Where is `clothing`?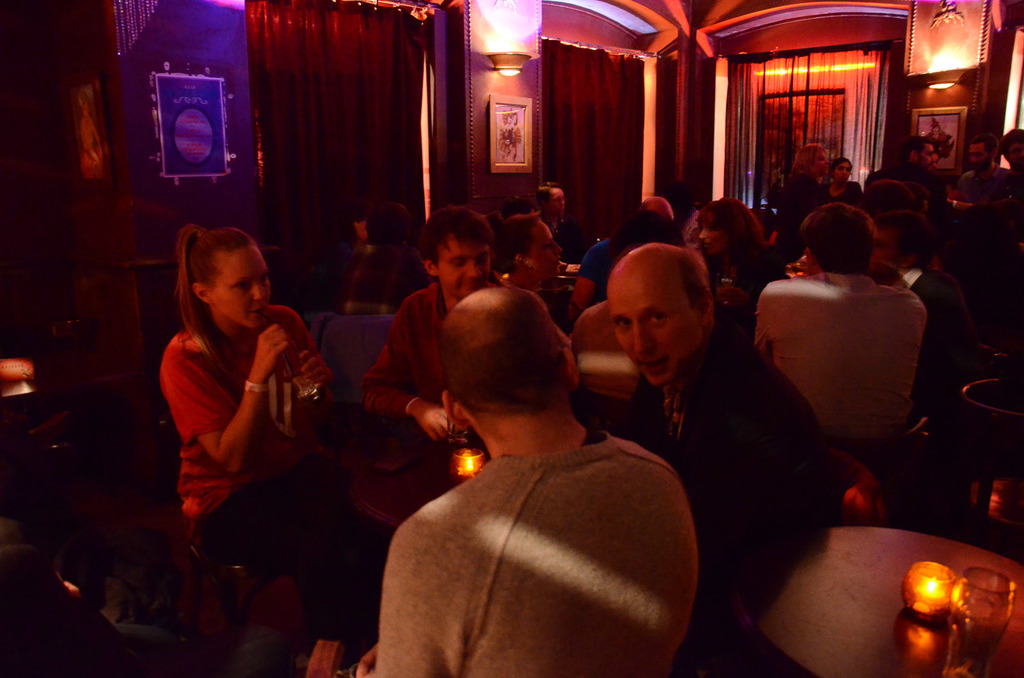
(left=635, top=329, right=826, bottom=627).
